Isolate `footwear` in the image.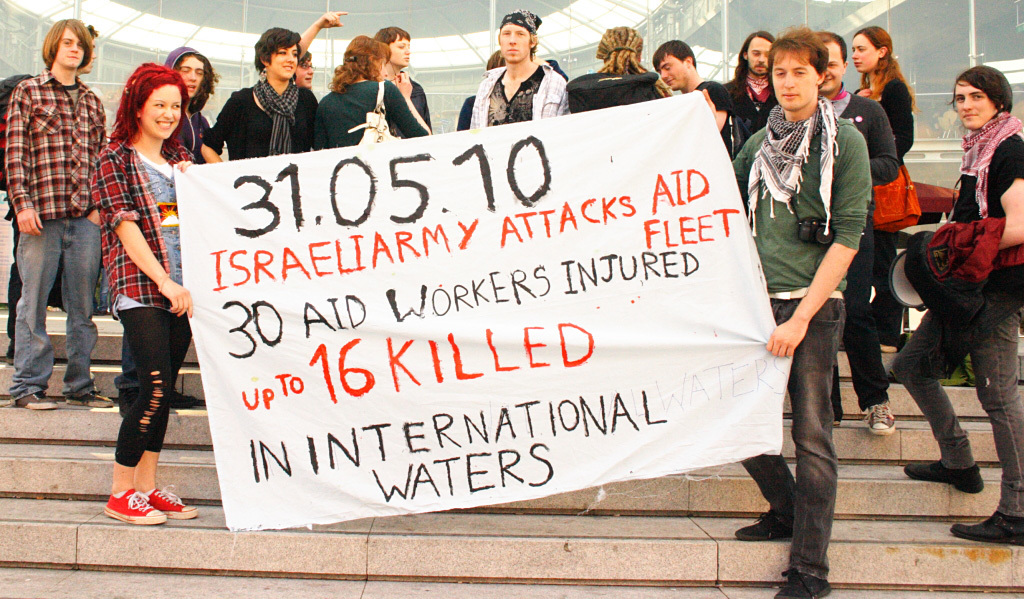
Isolated region: (142, 487, 202, 520).
